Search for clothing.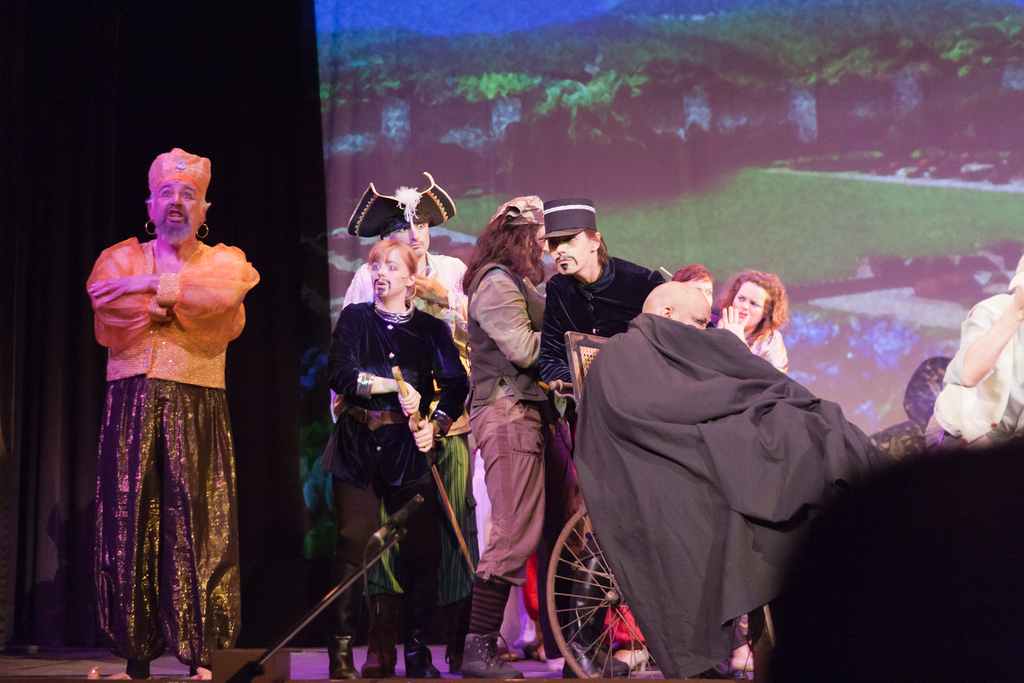
Found at crop(87, 231, 259, 675).
